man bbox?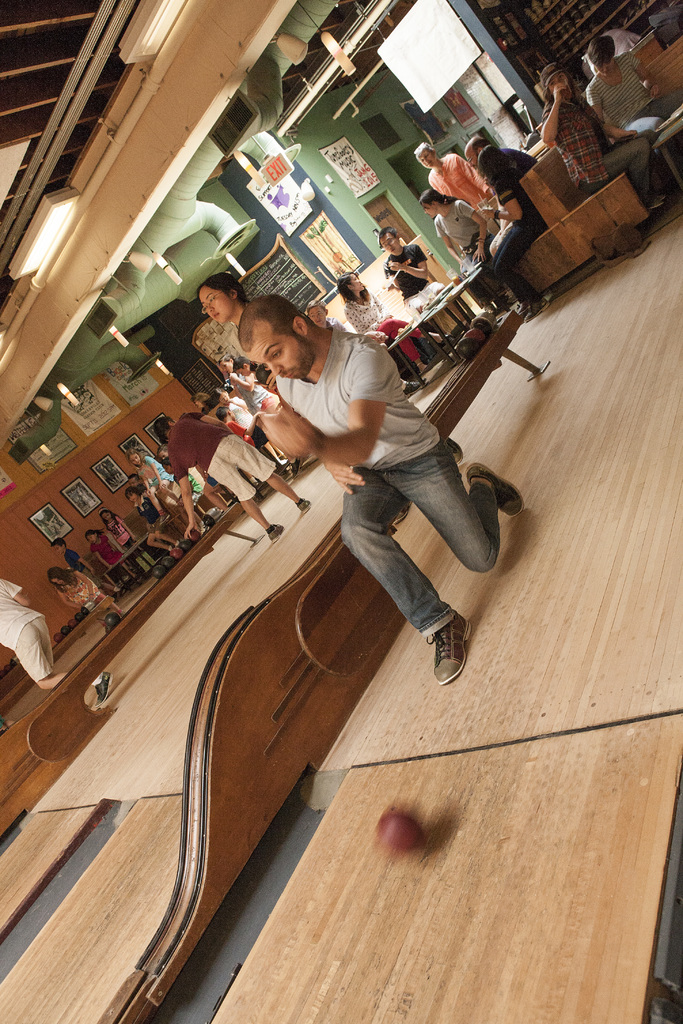
[262,305,506,725]
